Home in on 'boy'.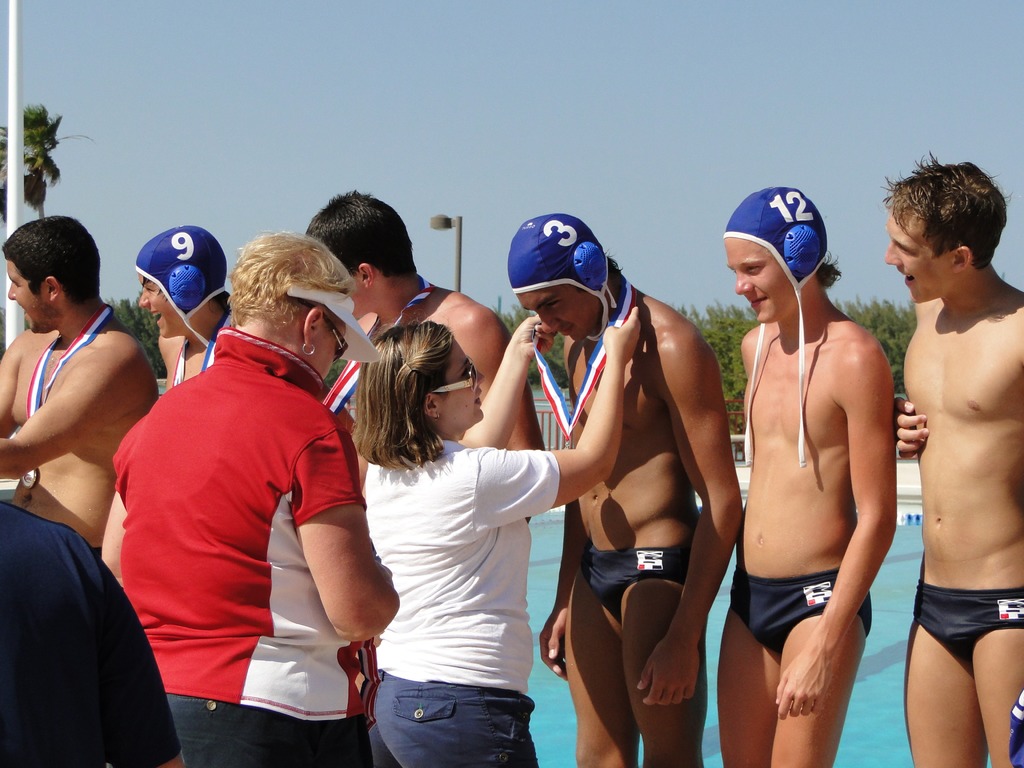
Homed in at 723, 186, 898, 767.
